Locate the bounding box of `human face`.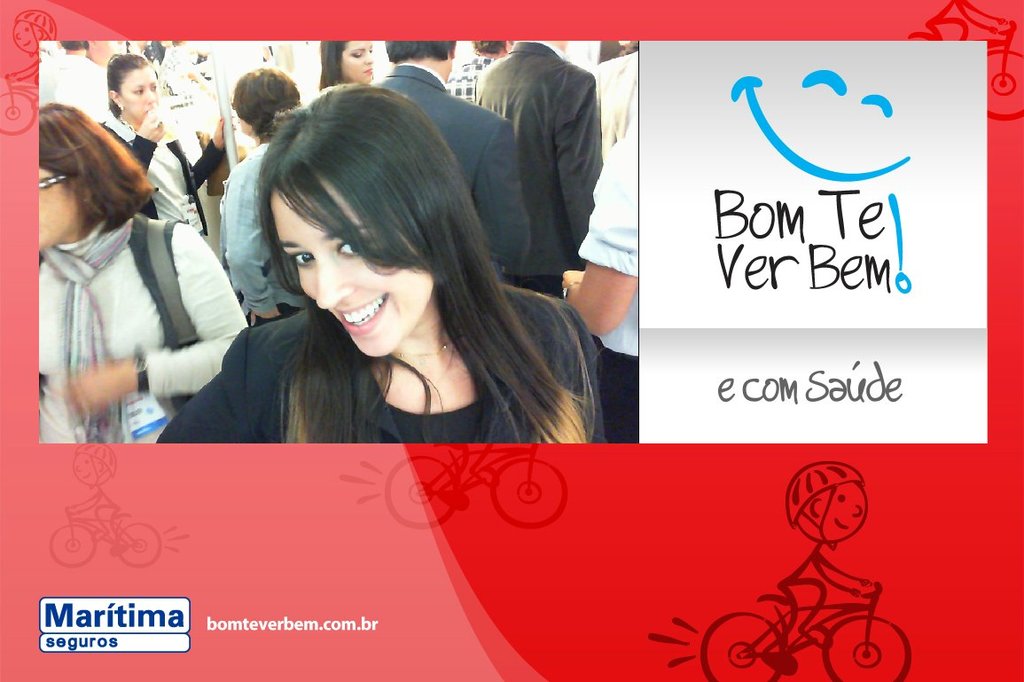
Bounding box: (272,187,433,355).
